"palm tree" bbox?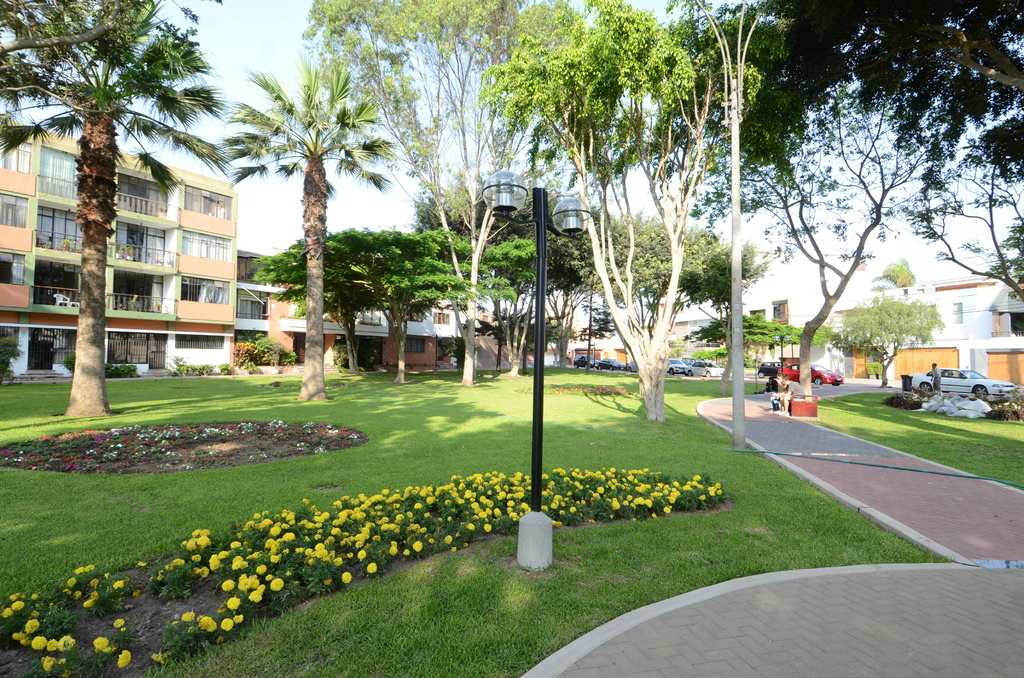
437/159/547/377
